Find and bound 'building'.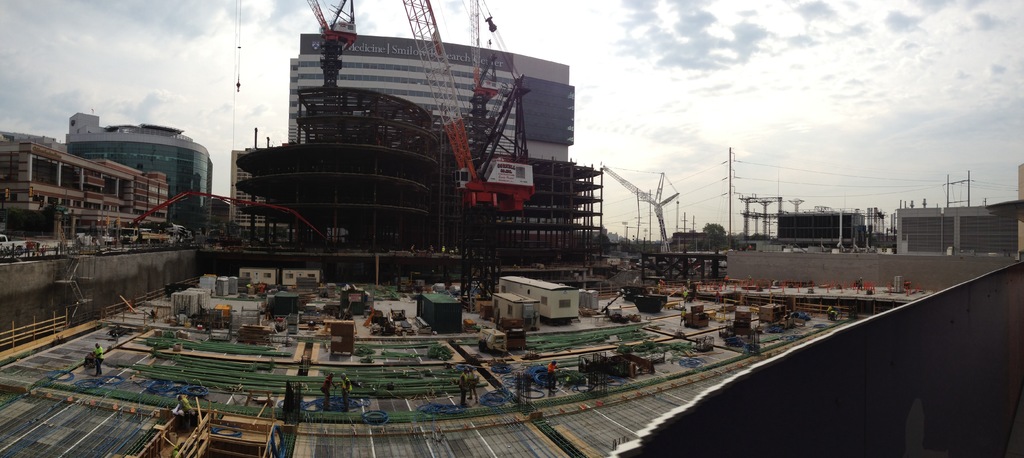
Bound: 63:111:216:231.
